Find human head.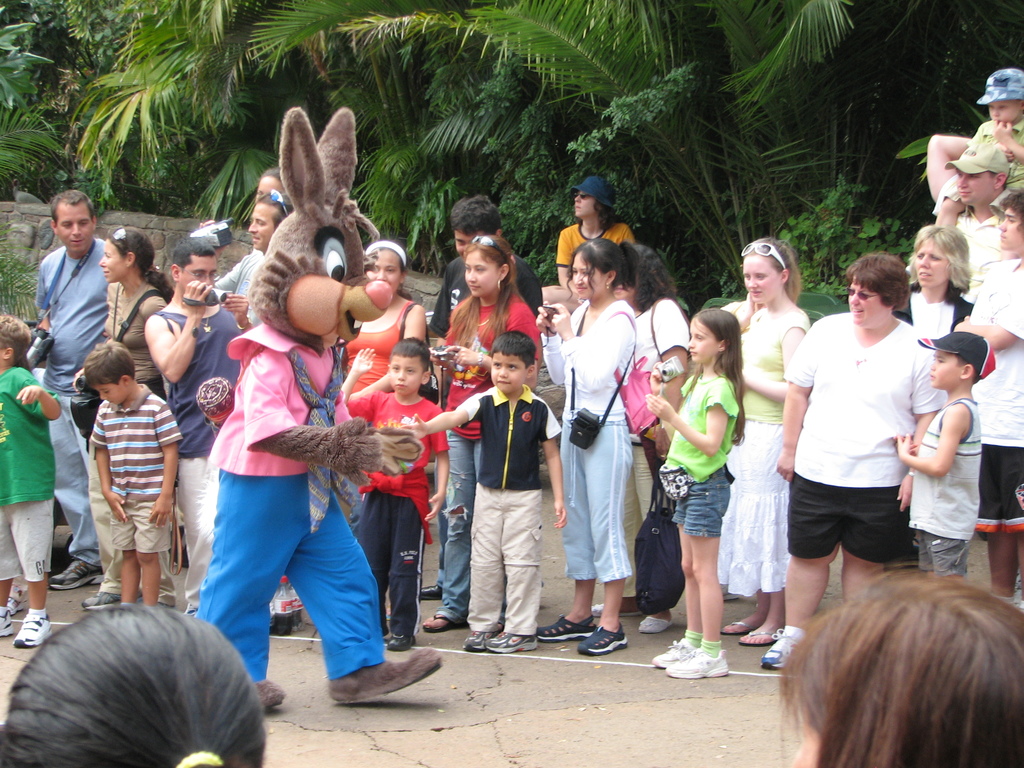
Rect(956, 143, 1009, 207).
